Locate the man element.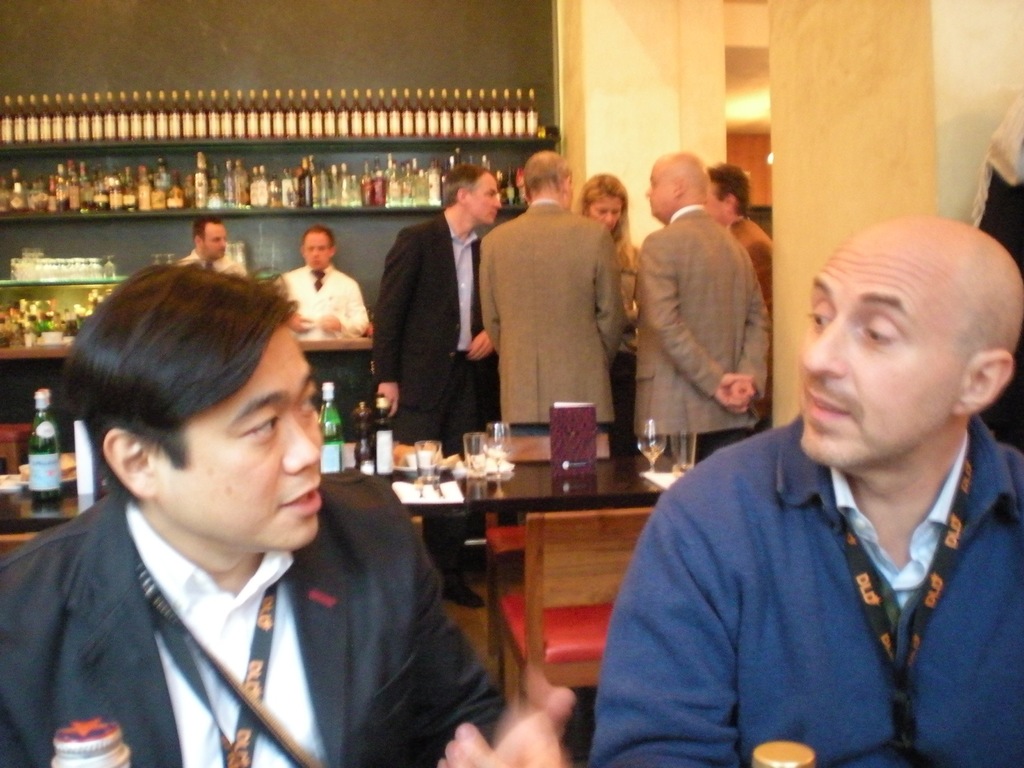
Element bbox: bbox=[703, 164, 769, 303].
